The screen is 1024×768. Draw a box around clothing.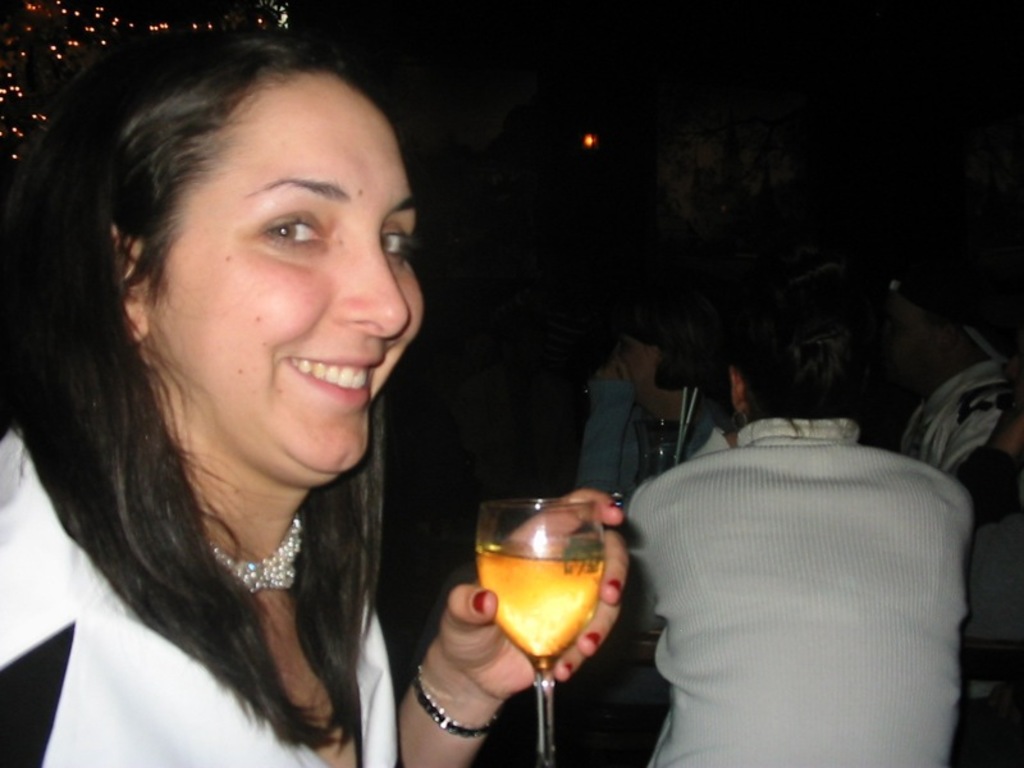
617, 390, 975, 750.
